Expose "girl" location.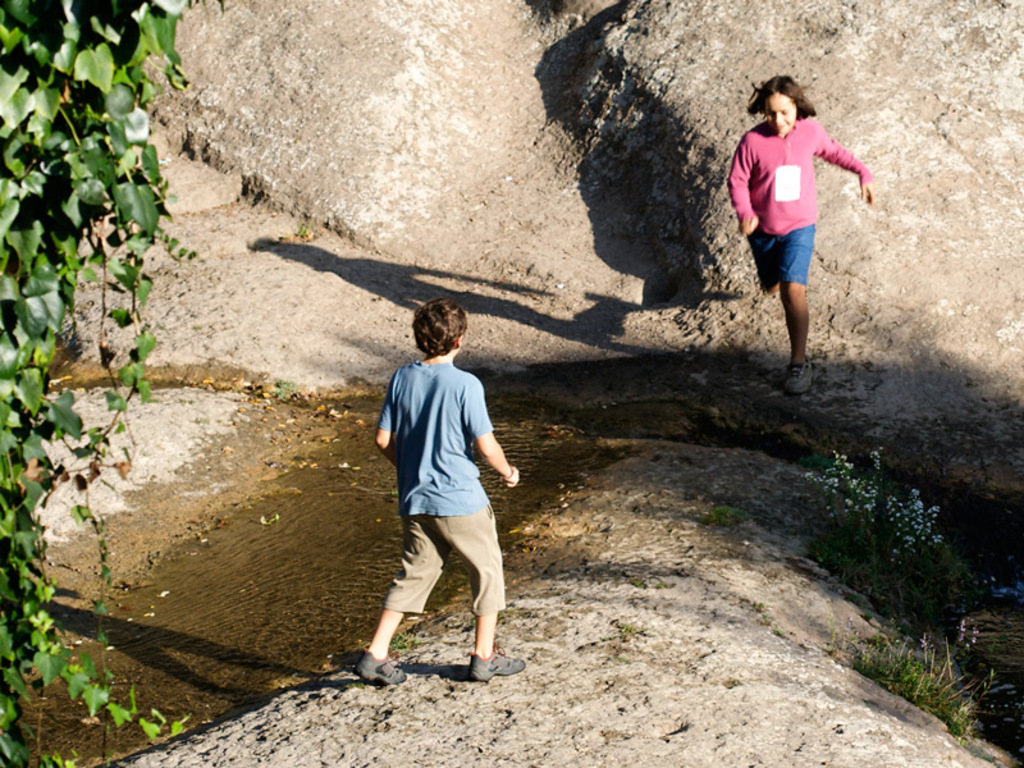
Exposed at 728, 72, 876, 392.
